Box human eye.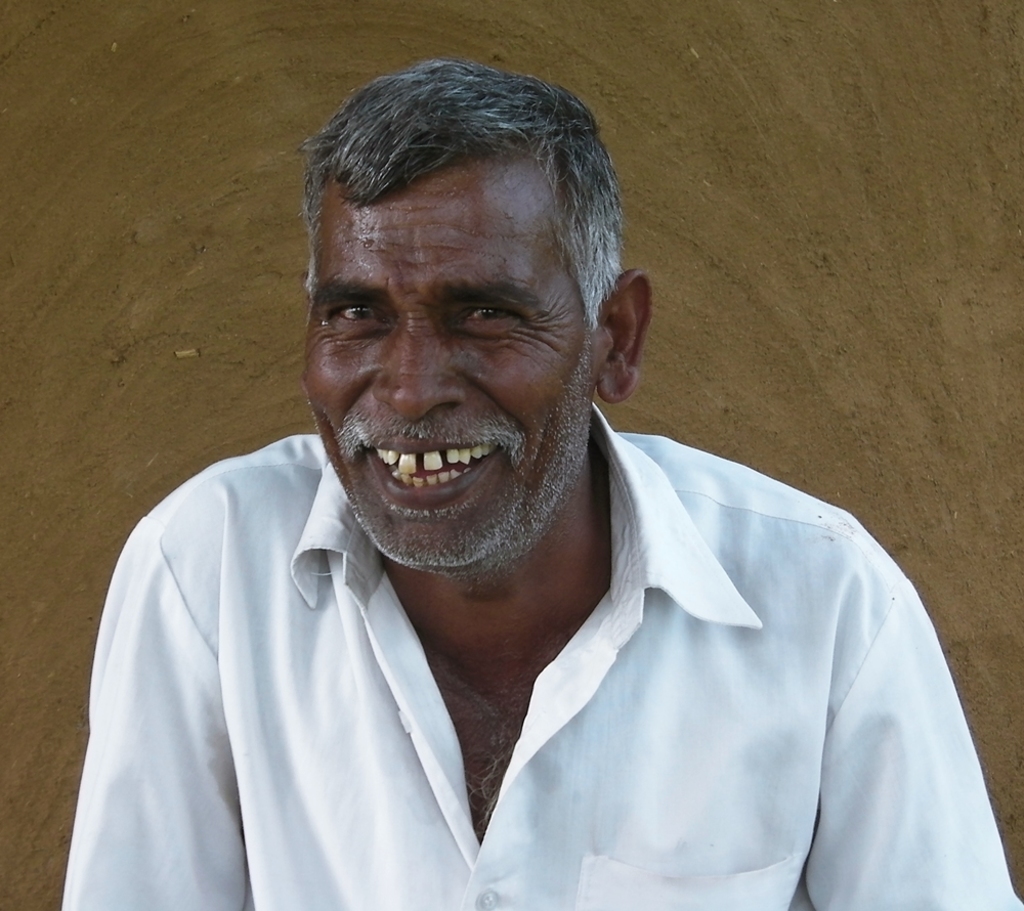
(332,303,381,324).
